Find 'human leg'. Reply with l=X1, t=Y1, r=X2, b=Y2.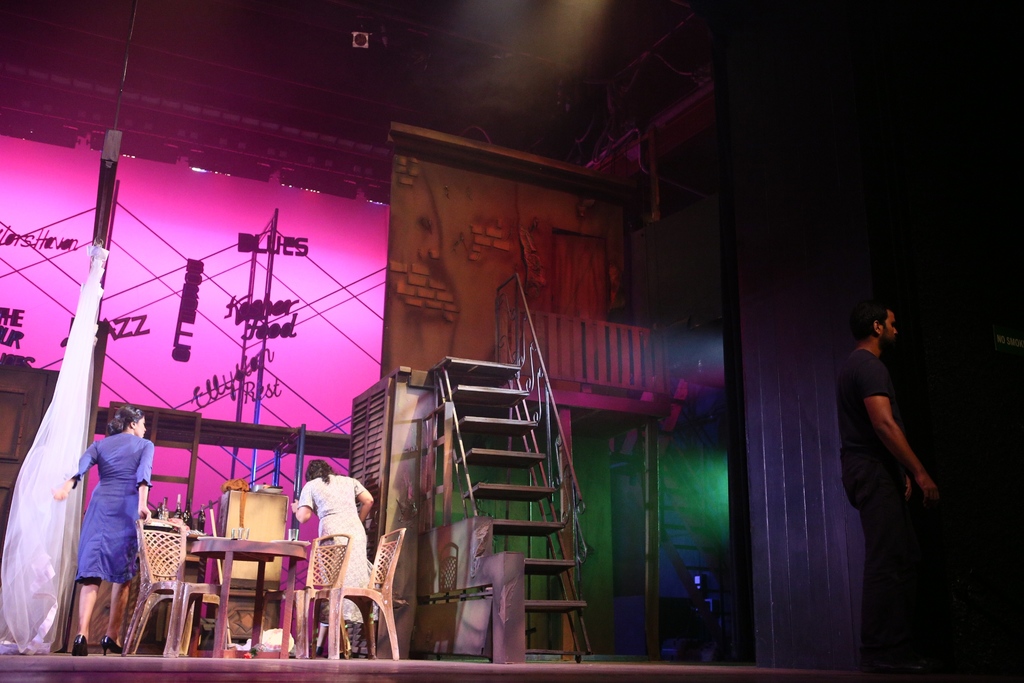
l=108, t=580, r=128, b=654.
